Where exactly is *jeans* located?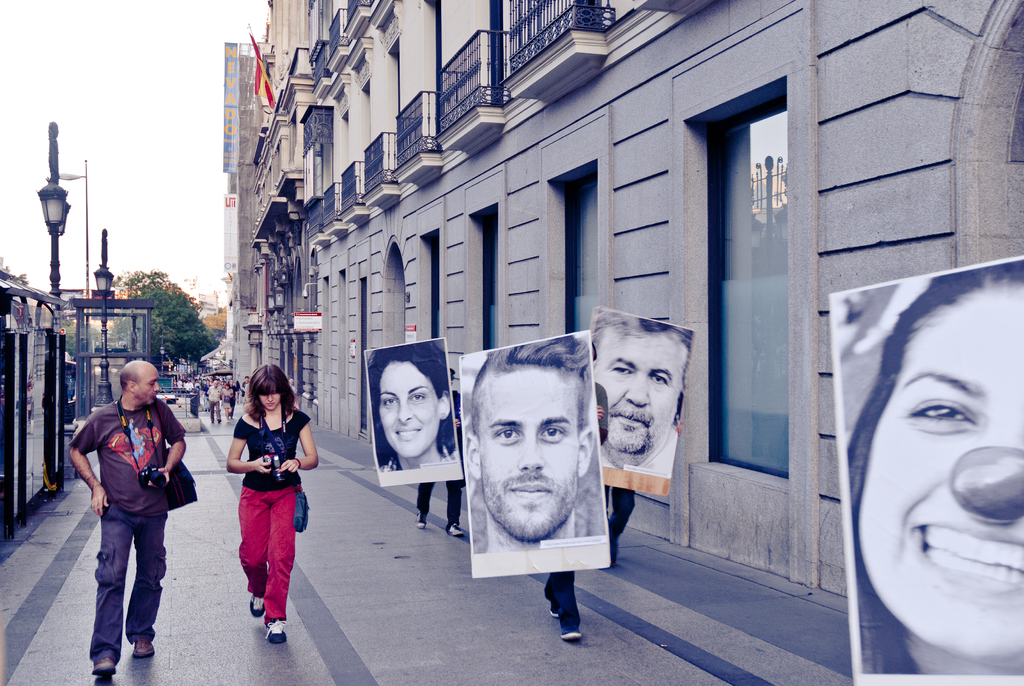
Its bounding box is rect(236, 484, 304, 623).
